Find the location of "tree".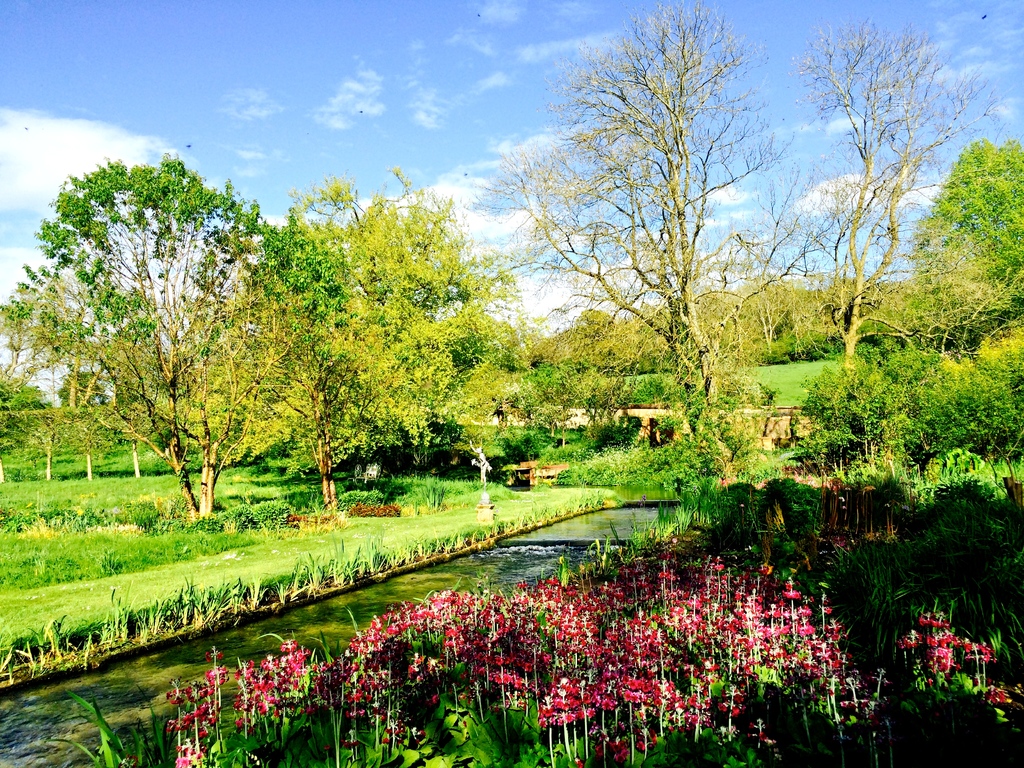
Location: crop(916, 138, 1023, 356).
